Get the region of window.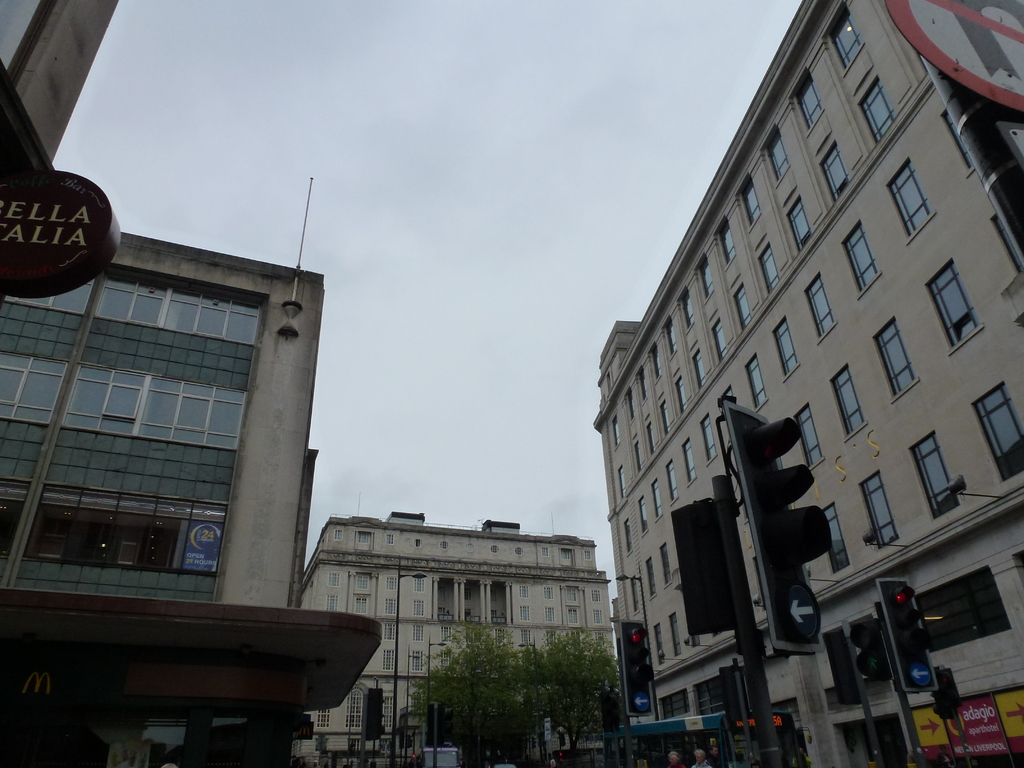
crop(984, 214, 1021, 273).
